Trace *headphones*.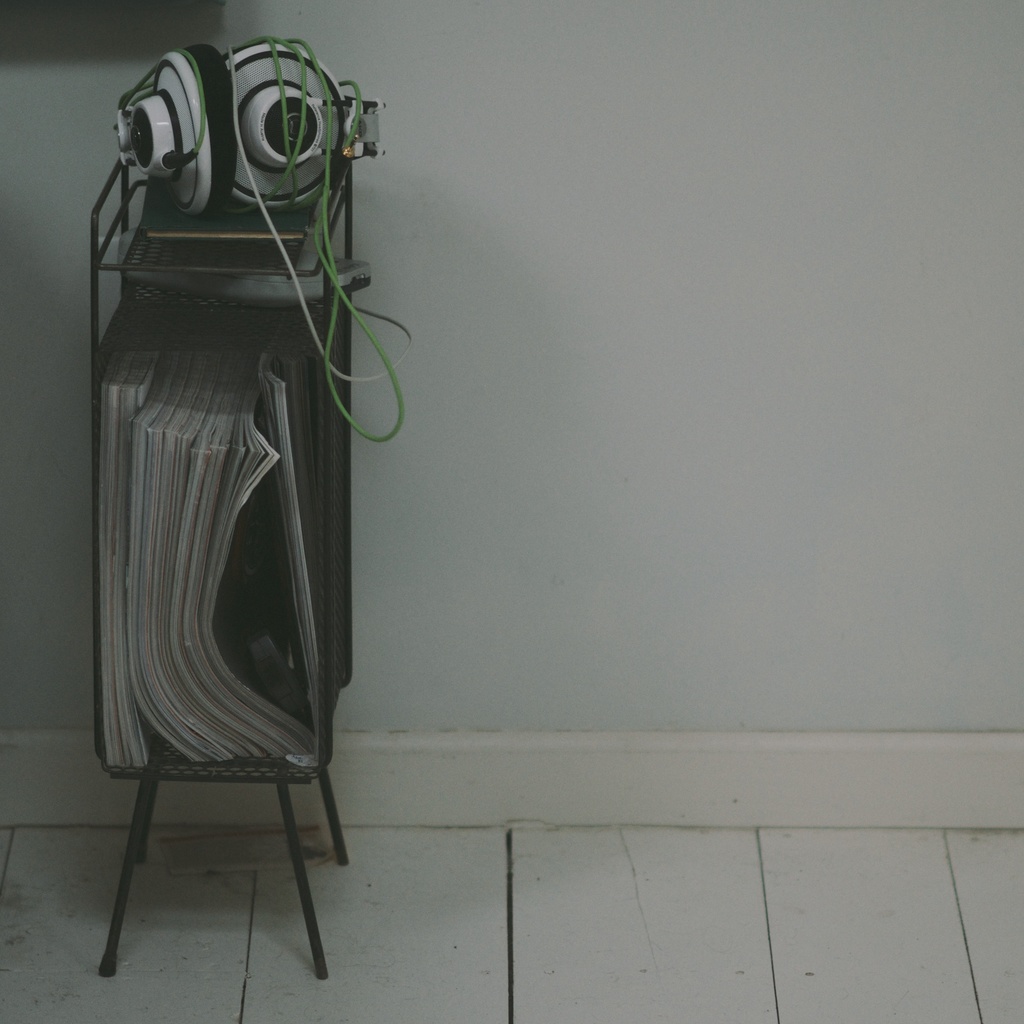
Traced to l=108, t=20, r=419, b=442.
